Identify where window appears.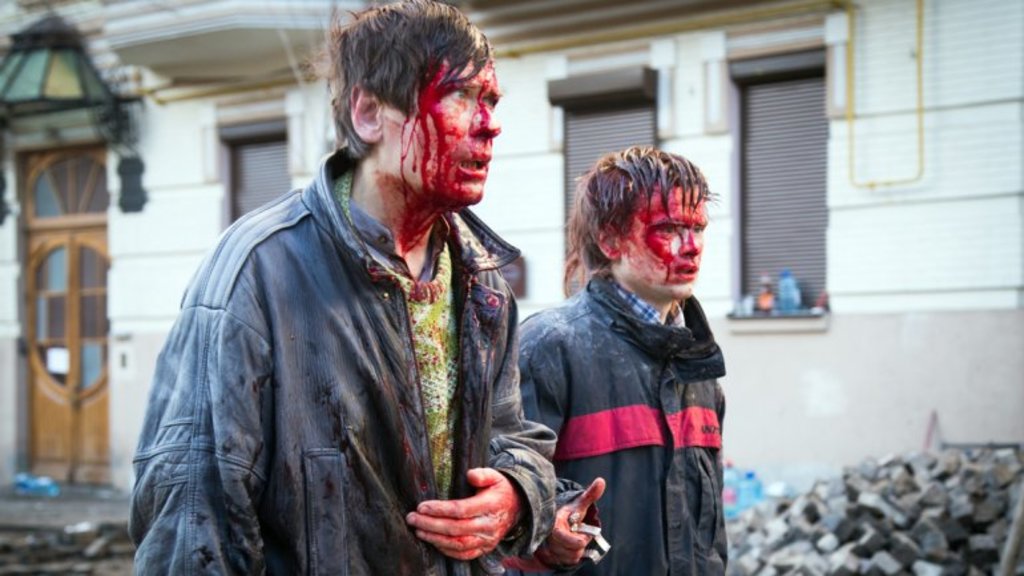
Appears at rect(222, 117, 291, 223).
